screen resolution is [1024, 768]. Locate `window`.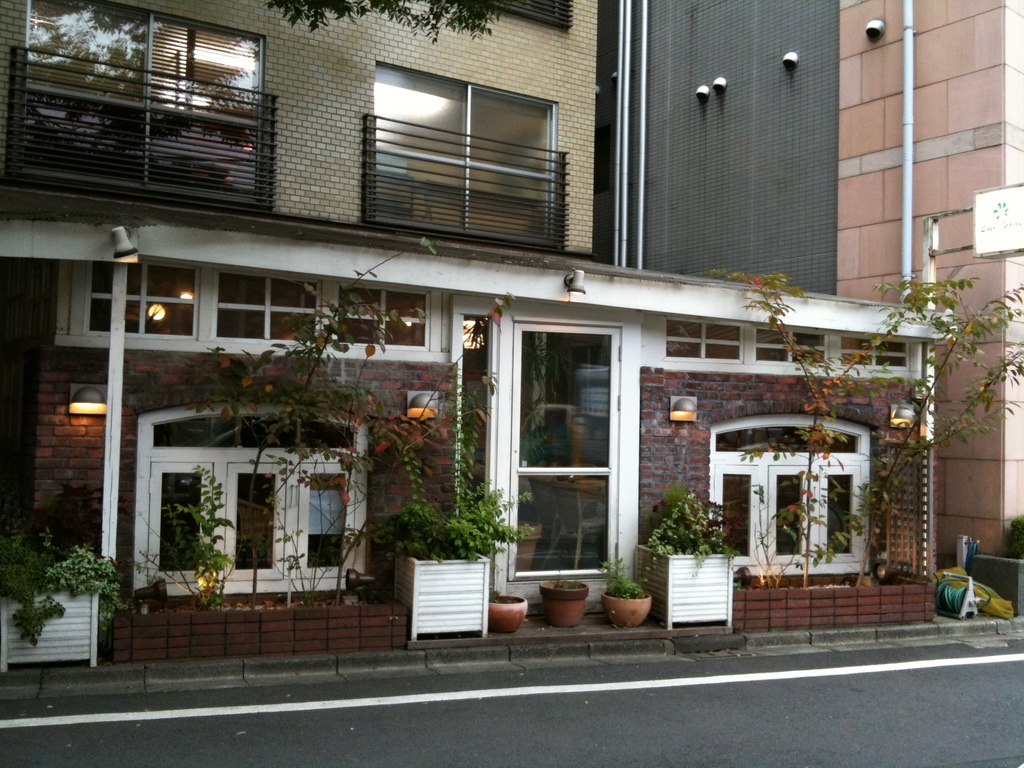
Rect(154, 458, 216, 577).
